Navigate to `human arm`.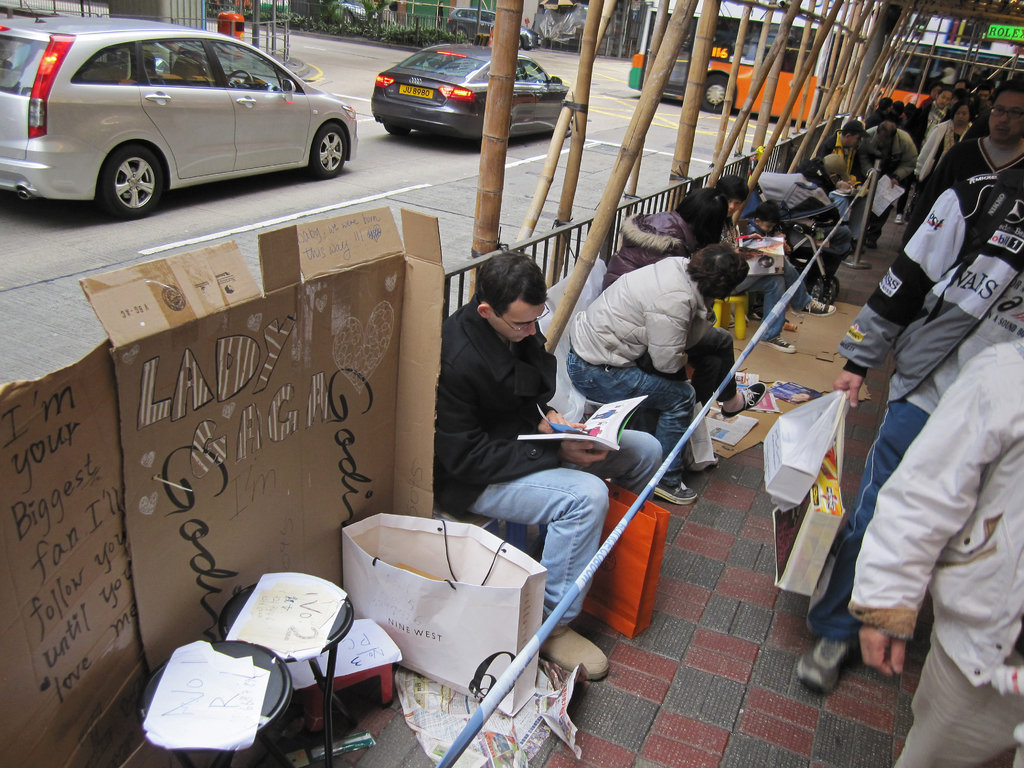
Navigation target: <box>856,339,1023,681</box>.
